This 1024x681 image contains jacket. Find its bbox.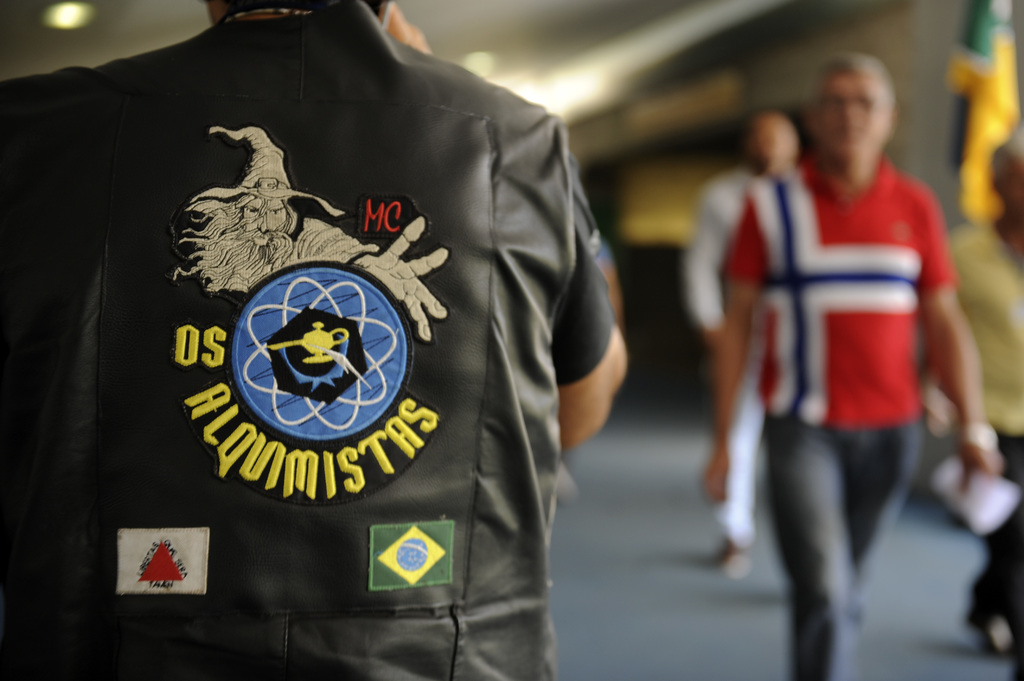
x1=0, y1=0, x2=572, y2=680.
